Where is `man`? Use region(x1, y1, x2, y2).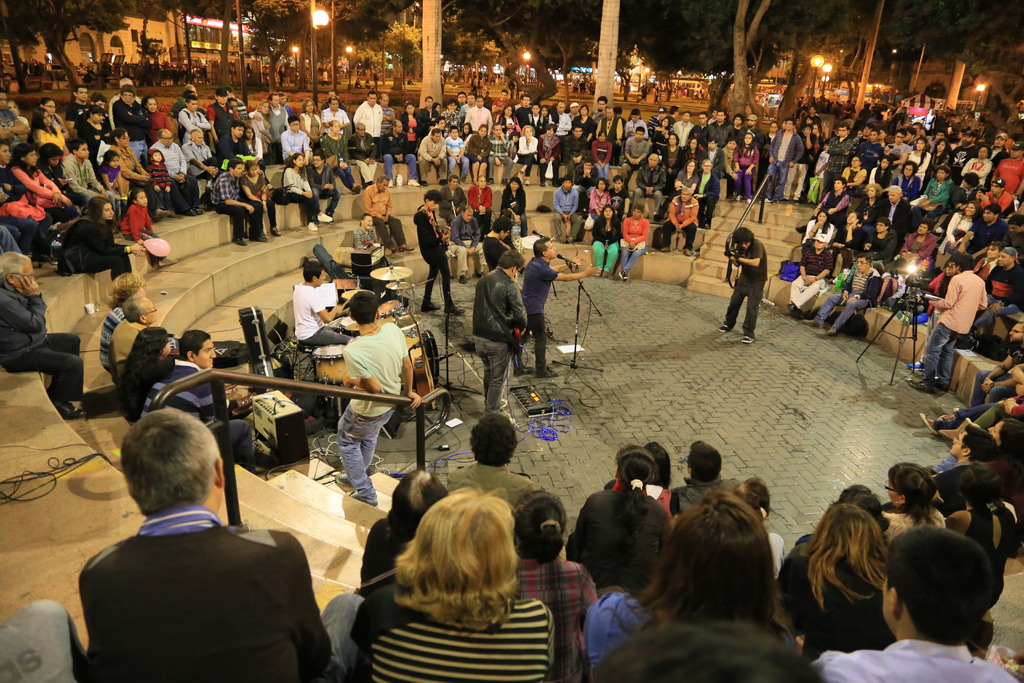
region(812, 254, 870, 332).
